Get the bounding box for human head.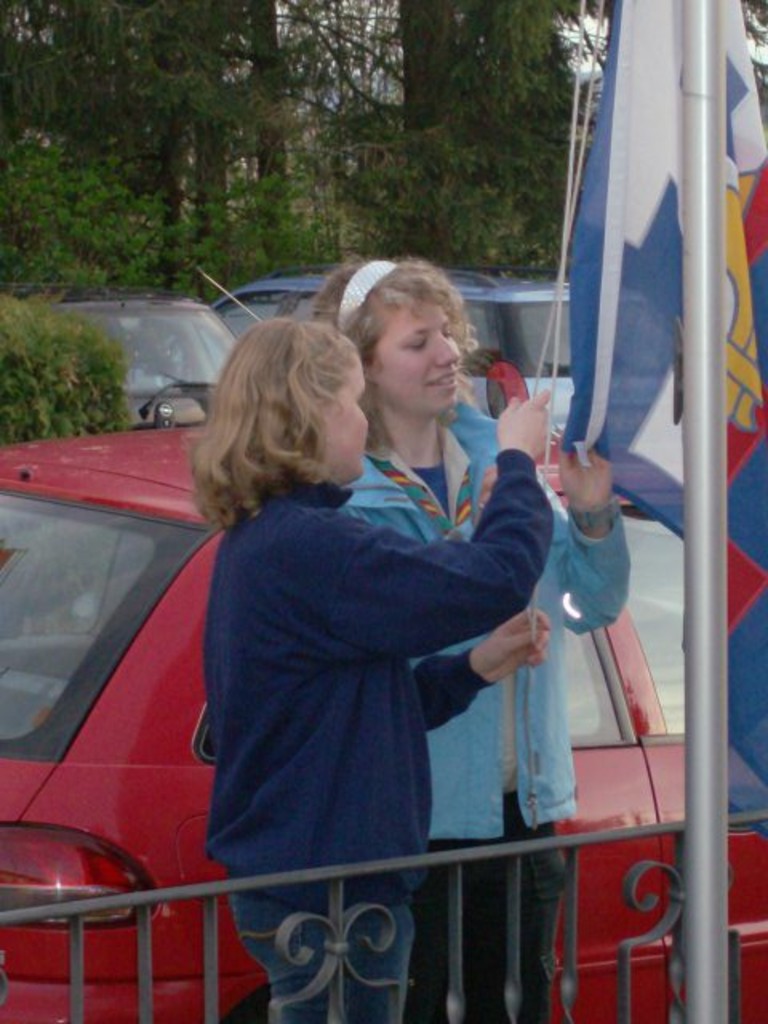
(214,317,366,486).
